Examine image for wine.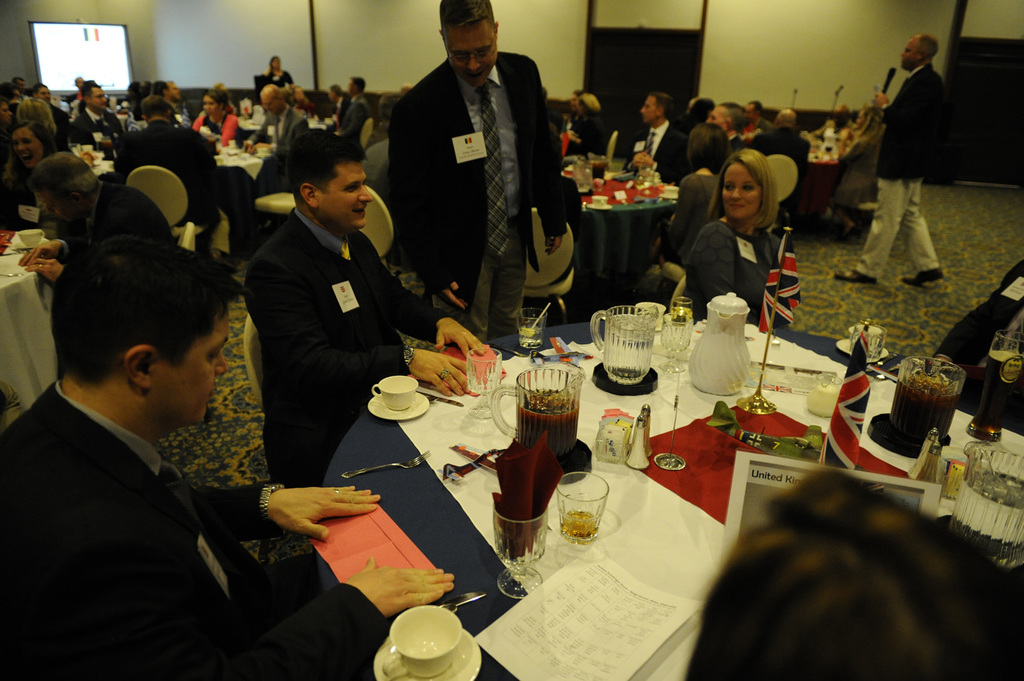
Examination result: [x1=979, y1=373, x2=1021, y2=437].
